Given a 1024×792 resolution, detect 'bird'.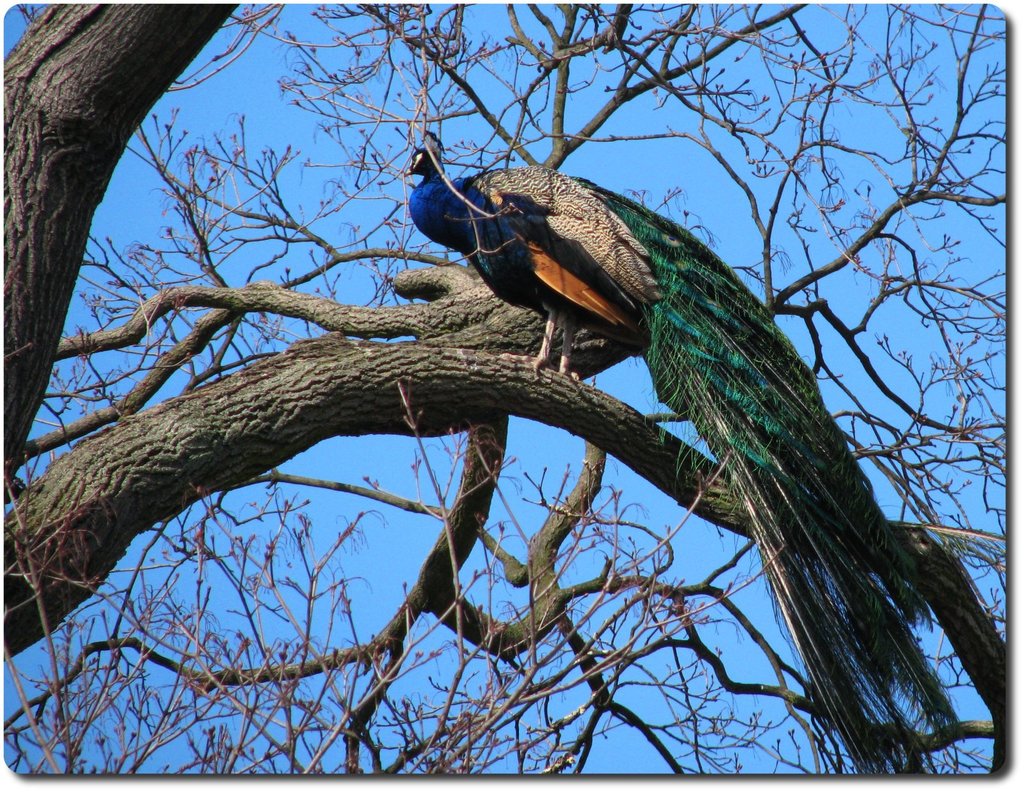
left=399, top=122, right=1022, bottom=791.
